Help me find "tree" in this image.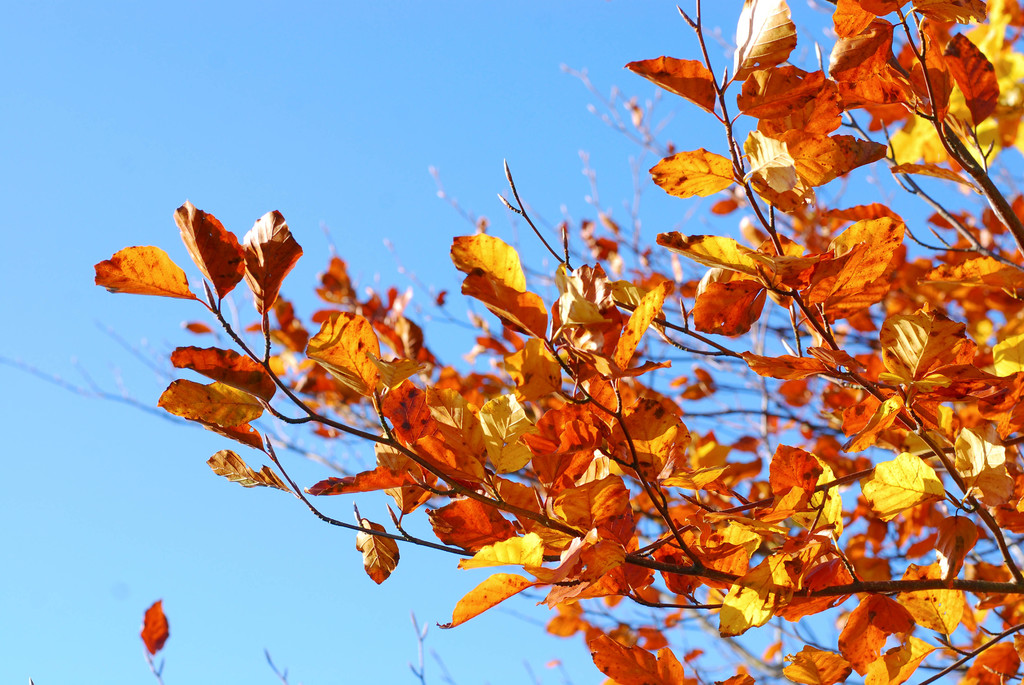
Found it: 0, 0, 1023, 684.
